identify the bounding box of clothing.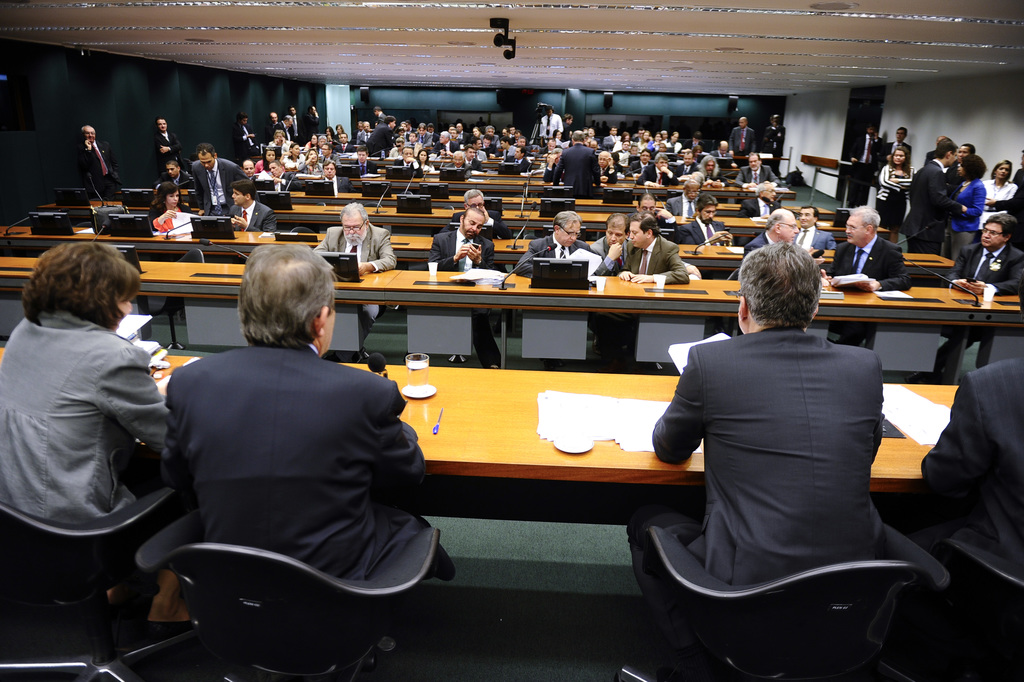
bbox=(615, 149, 644, 182).
